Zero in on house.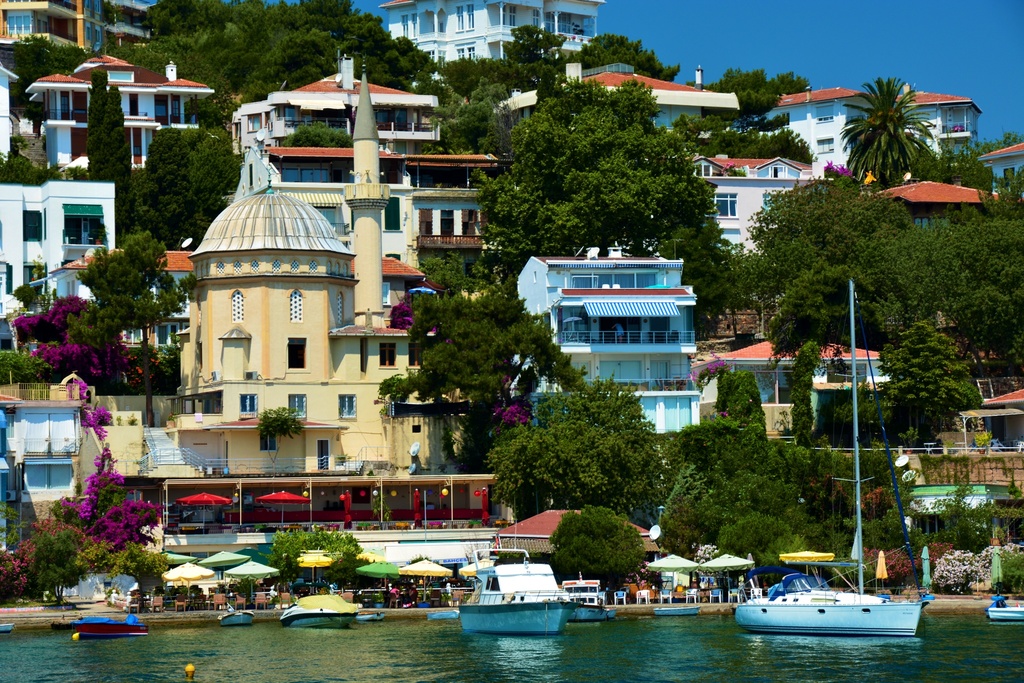
Zeroed in: crop(49, 237, 194, 363).
